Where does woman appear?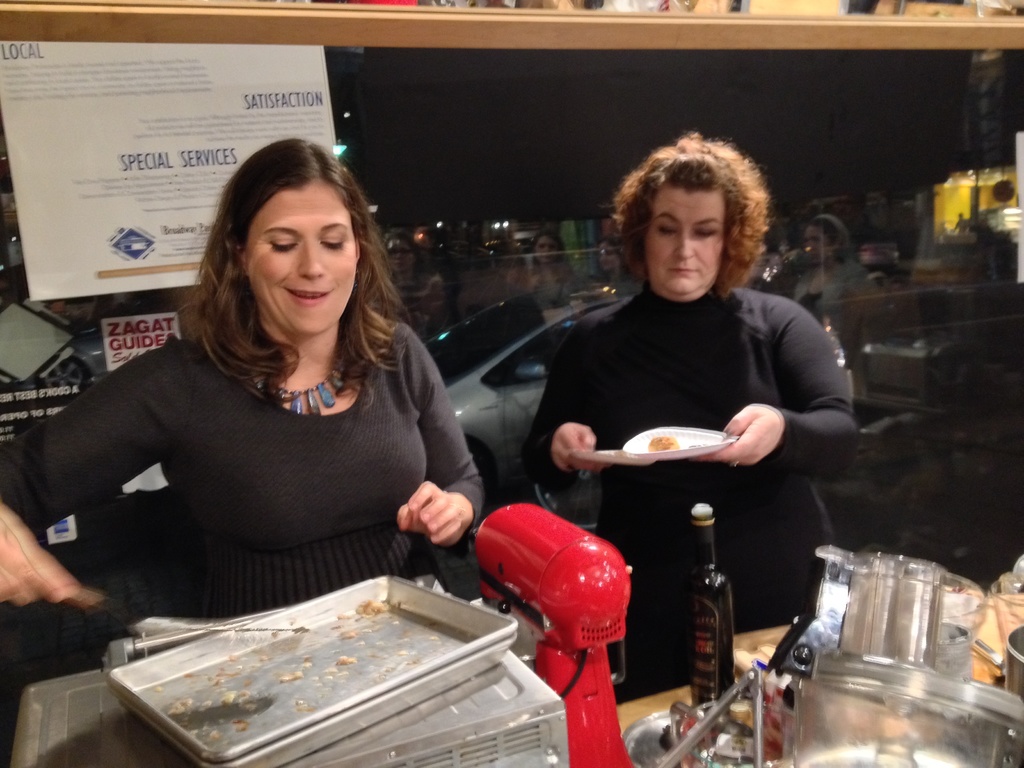
Appears at bbox(531, 137, 837, 685).
